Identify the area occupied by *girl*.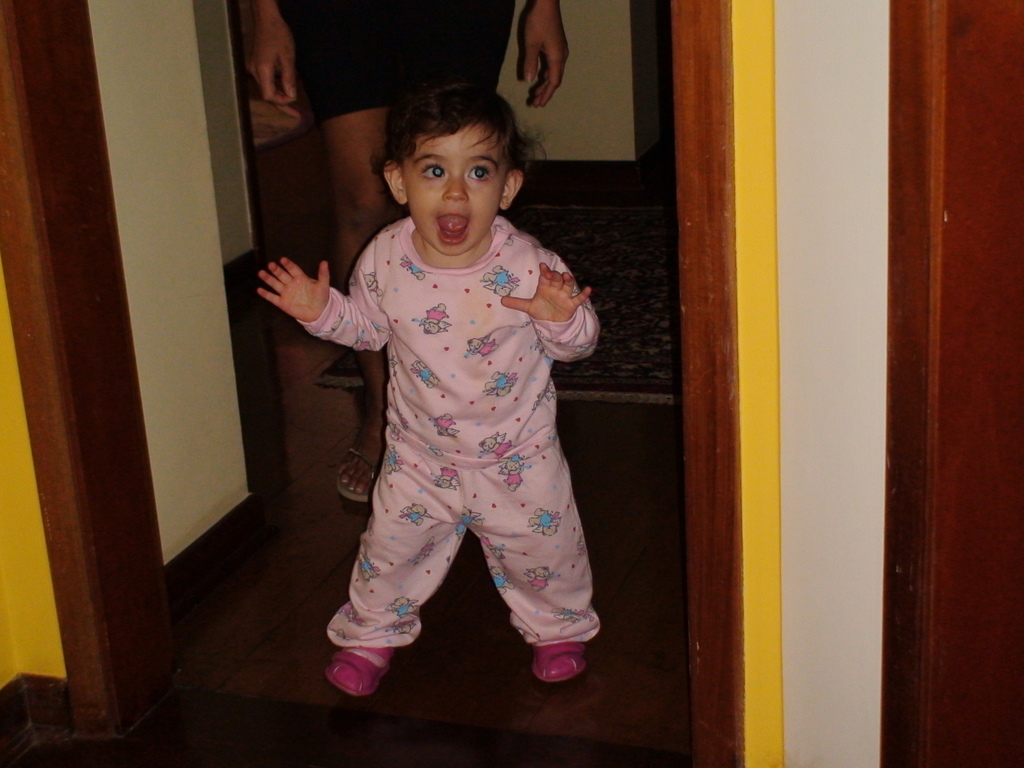
Area: pyautogui.locateOnScreen(254, 72, 602, 696).
